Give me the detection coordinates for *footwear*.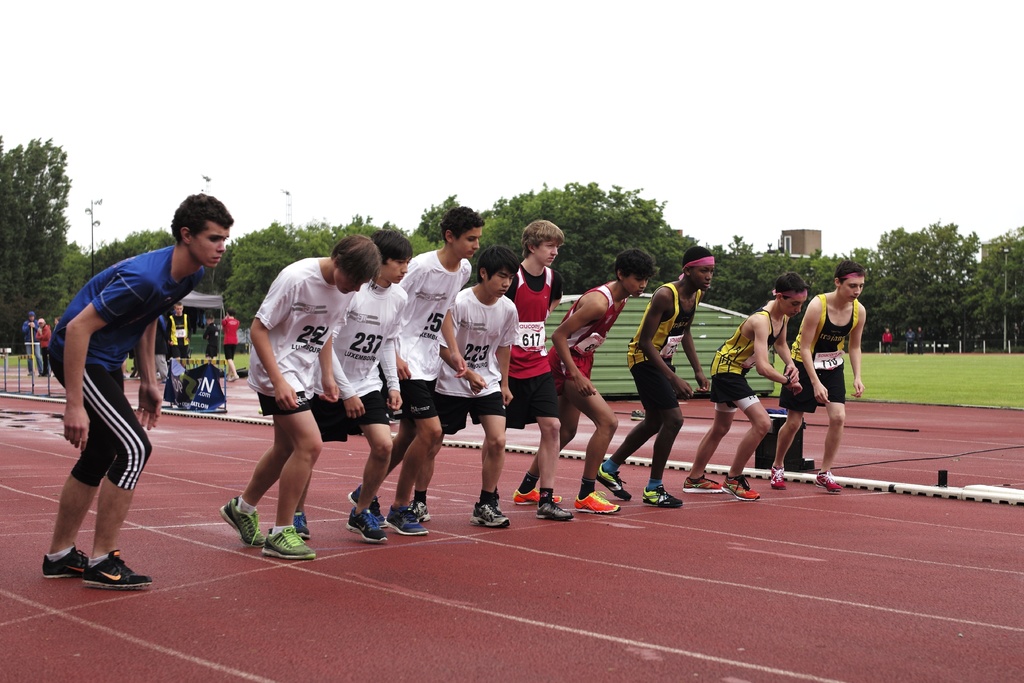
(767,467,786,489).
